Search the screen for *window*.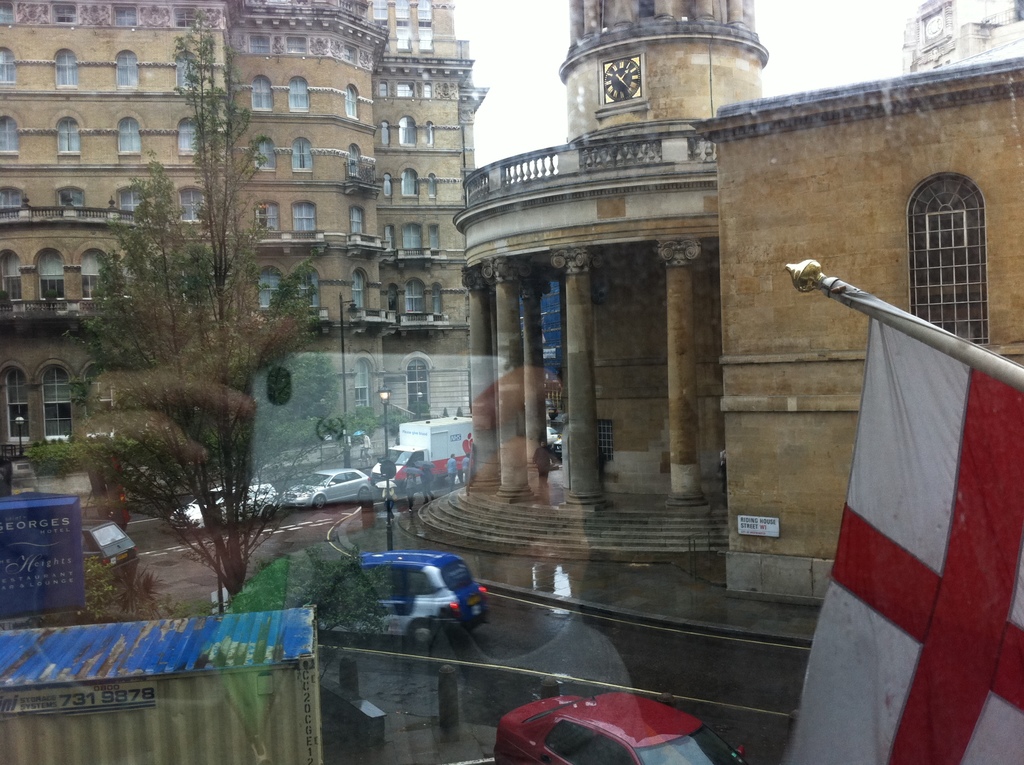
Found at Rect(251, 76, 276, 108).
